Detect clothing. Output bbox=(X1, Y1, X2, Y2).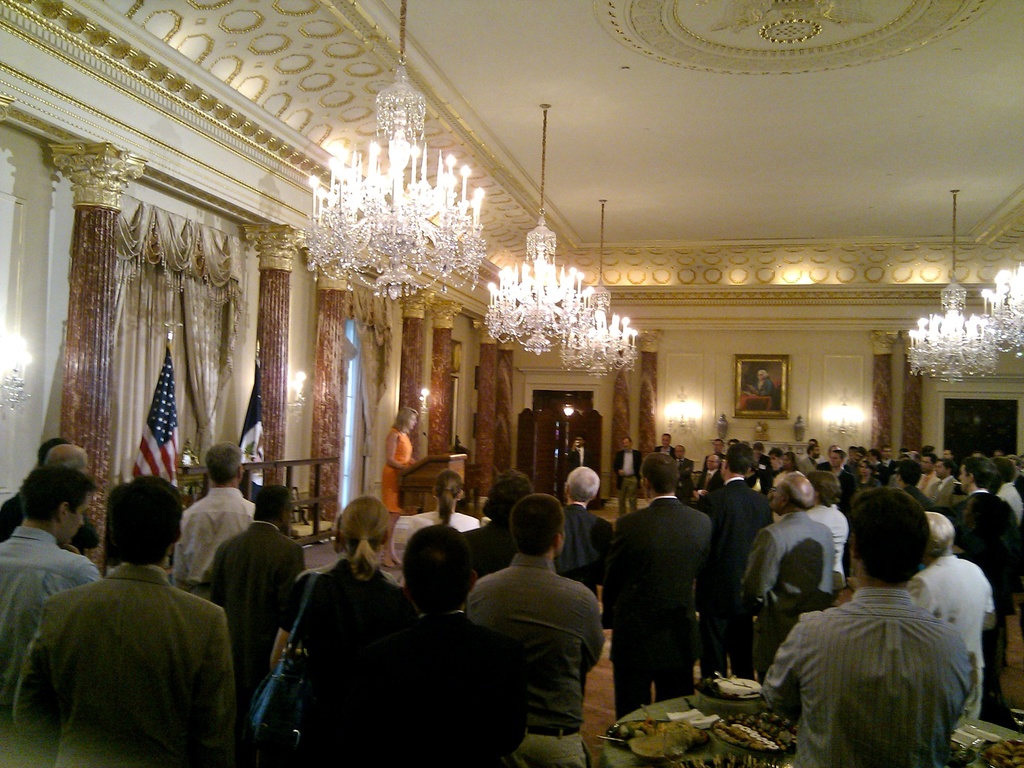
bbox=(611, 445, 637, 516).
